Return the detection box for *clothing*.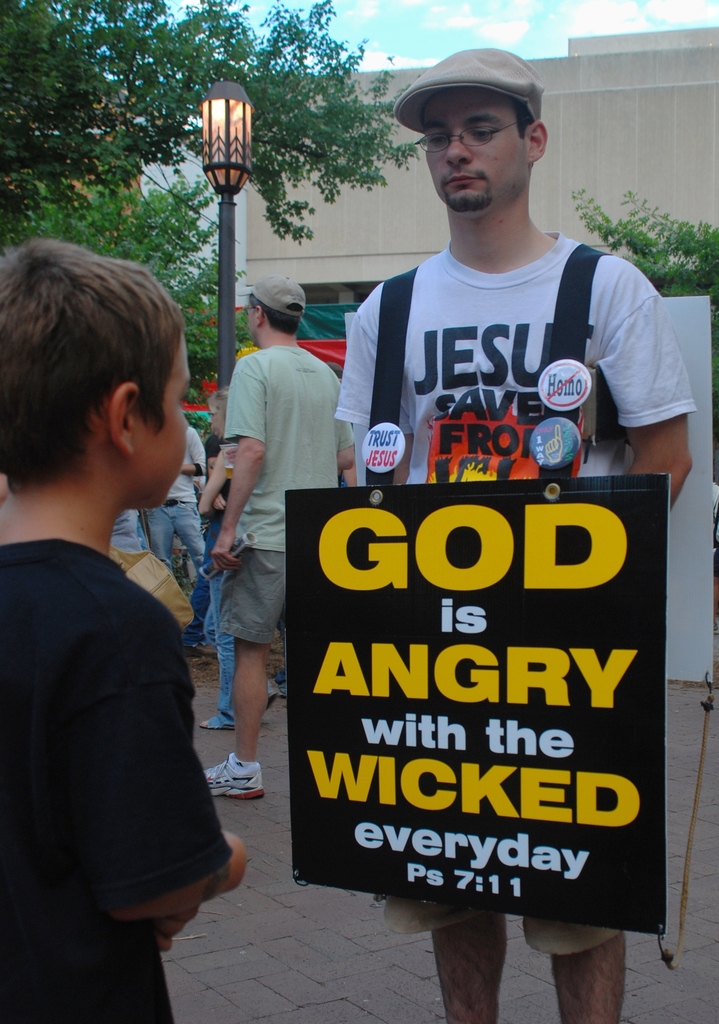
left=126, top=414, right=224, bottom=570.
